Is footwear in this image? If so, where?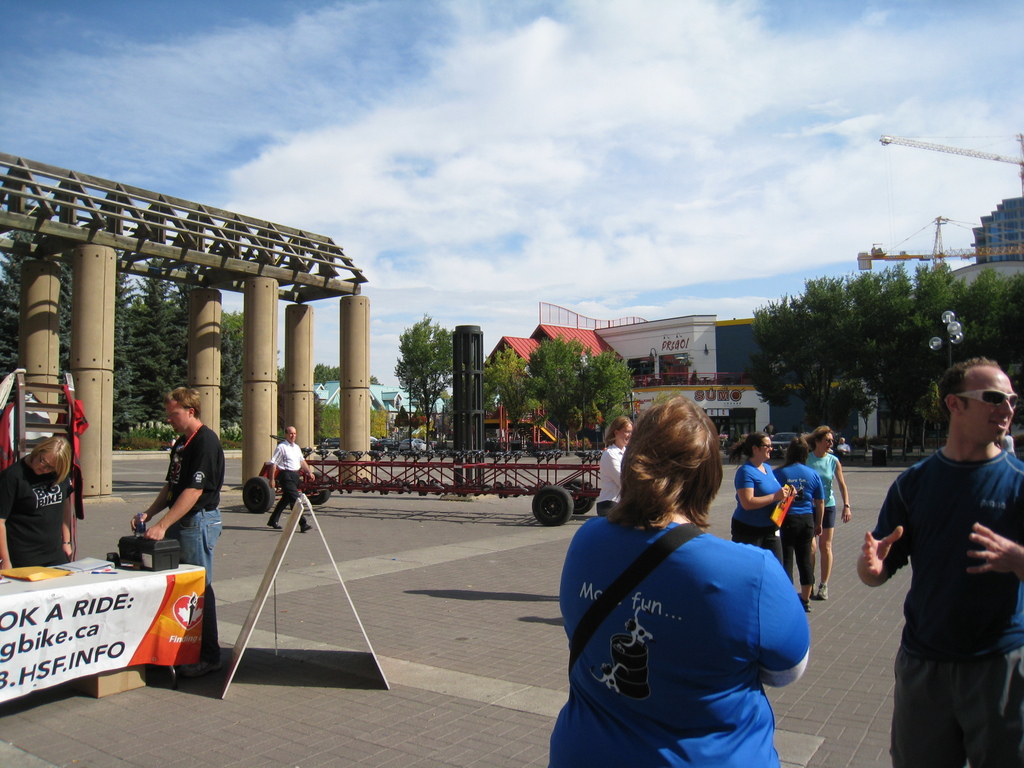
Yes, at box=[264, 520, 282, 529].
